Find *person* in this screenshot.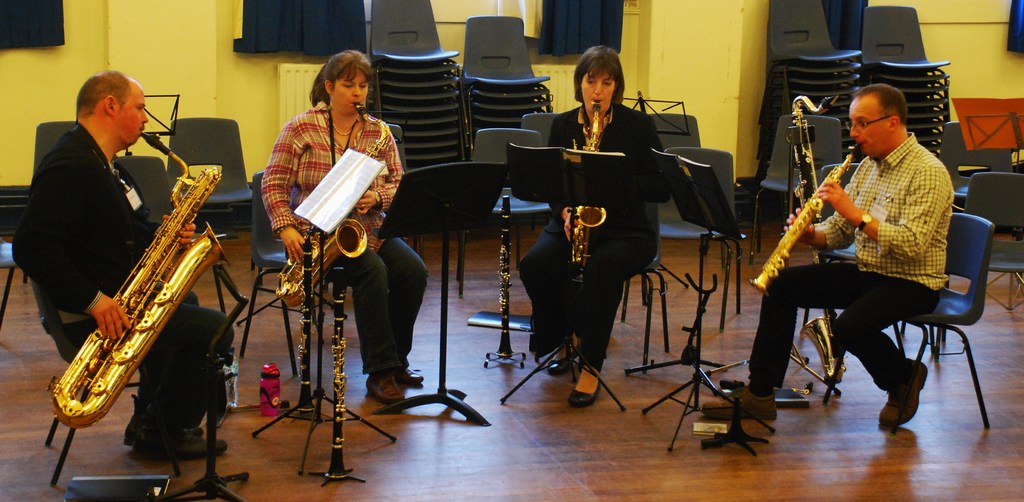
The bounding box for *person* is crop(514, 40, 673, 412).
